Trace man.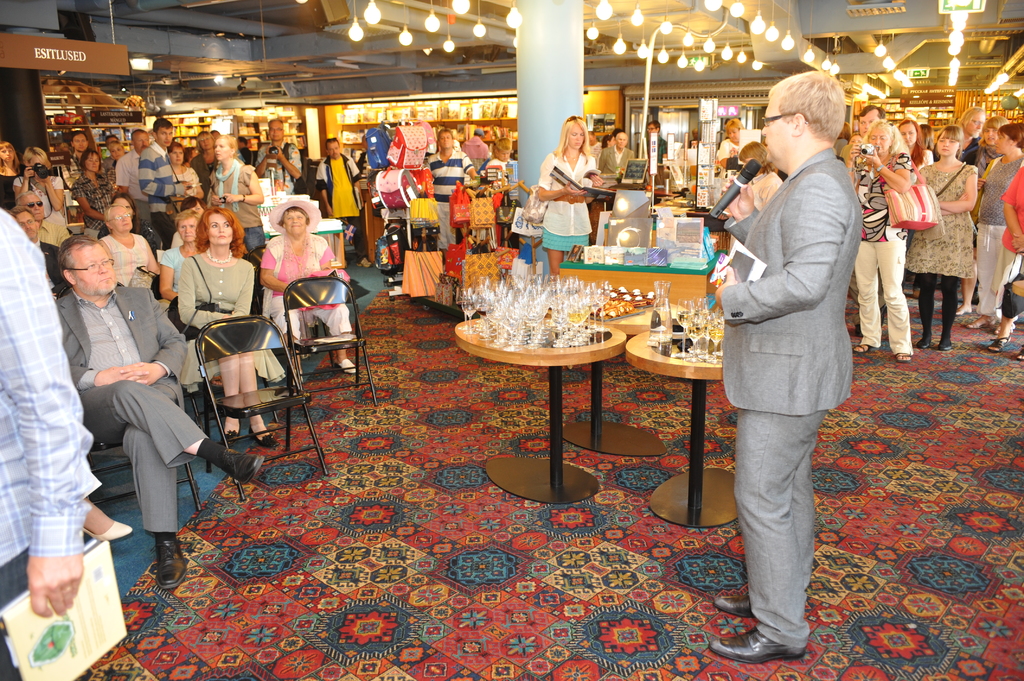
Traced to 256, 118, 300, 194.
